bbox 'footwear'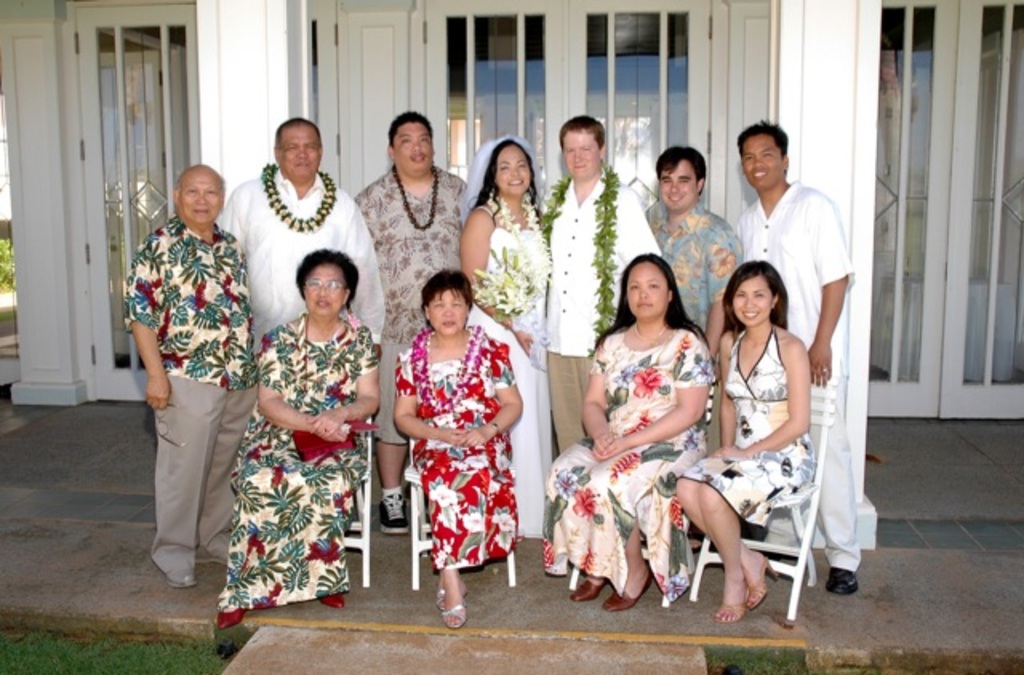
crop(747, 557, 778, 603)
